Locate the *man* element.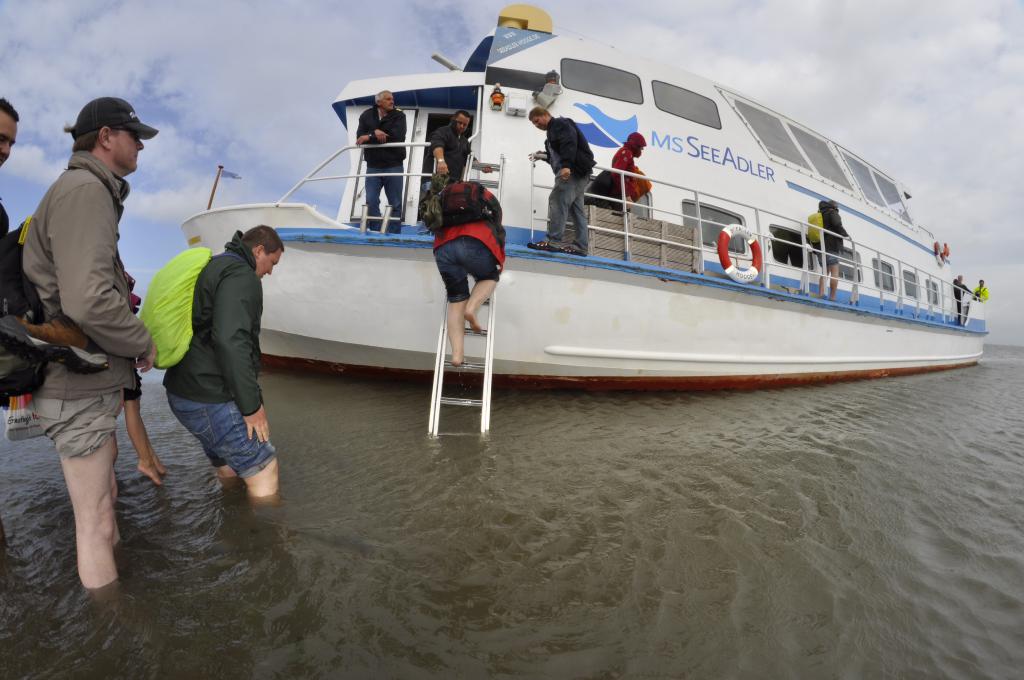
Element bbox: rect(354, 85, 411, 236).
